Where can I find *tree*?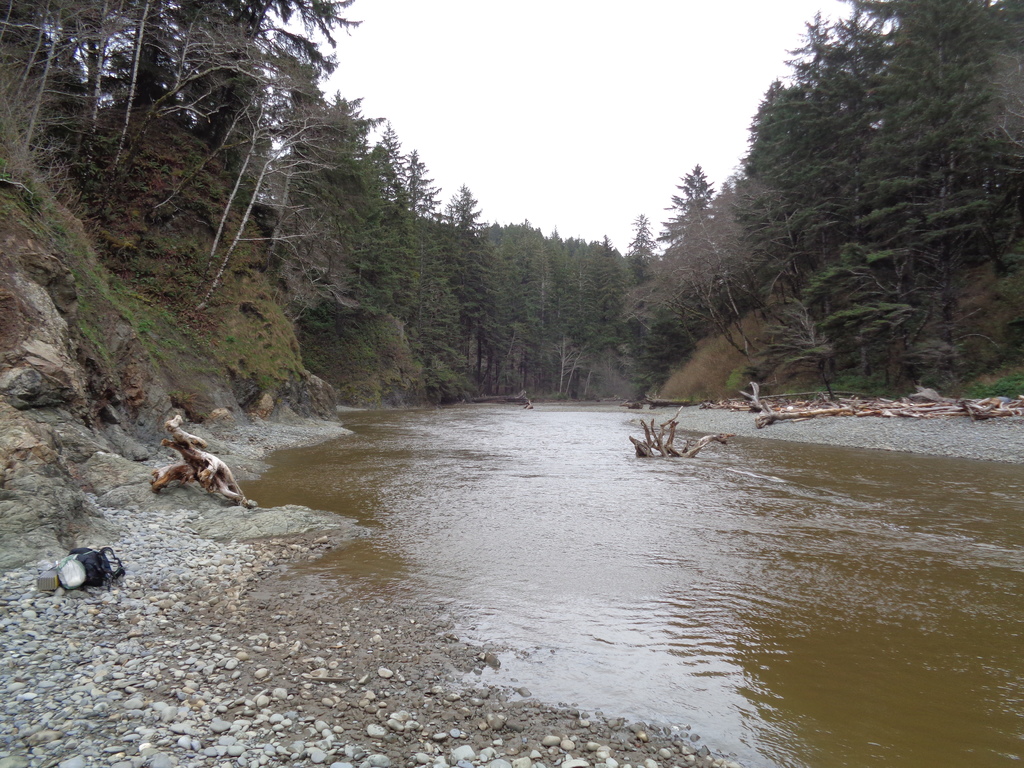
You can find it at detection(922, 92, 1023, 254).
